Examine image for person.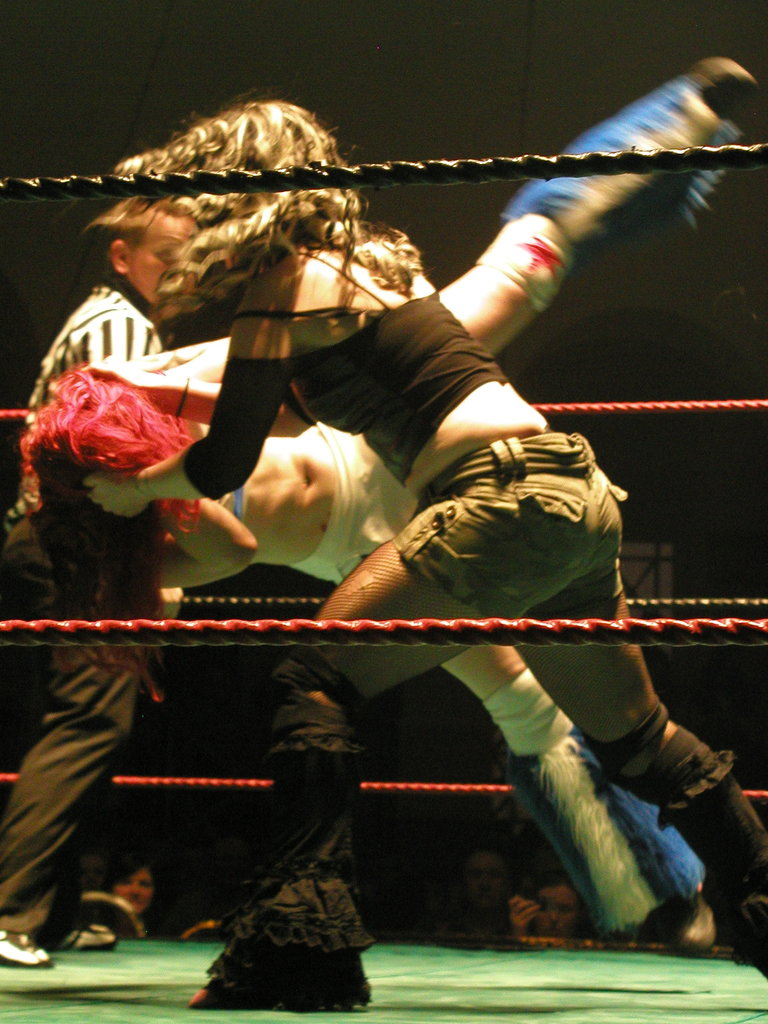
Examination result: bbox=(438, 851, 512, 939).
